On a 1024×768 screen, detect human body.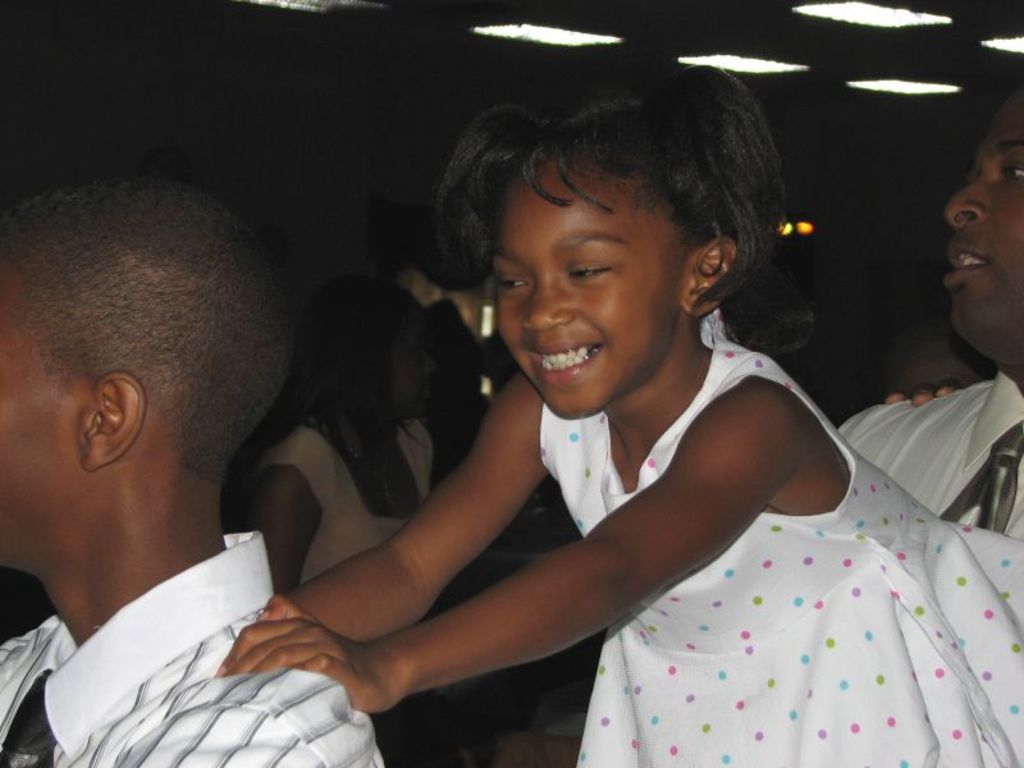
box=[255, 420, 449, 603].
